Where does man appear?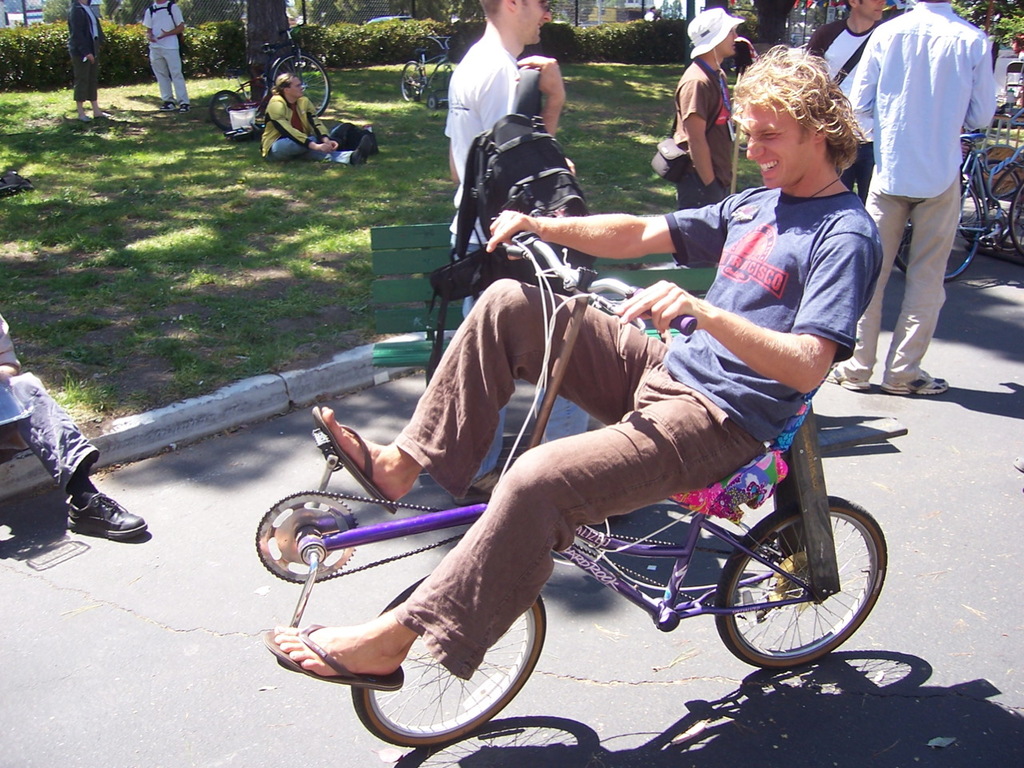
Appears at 0:318:148:544.
